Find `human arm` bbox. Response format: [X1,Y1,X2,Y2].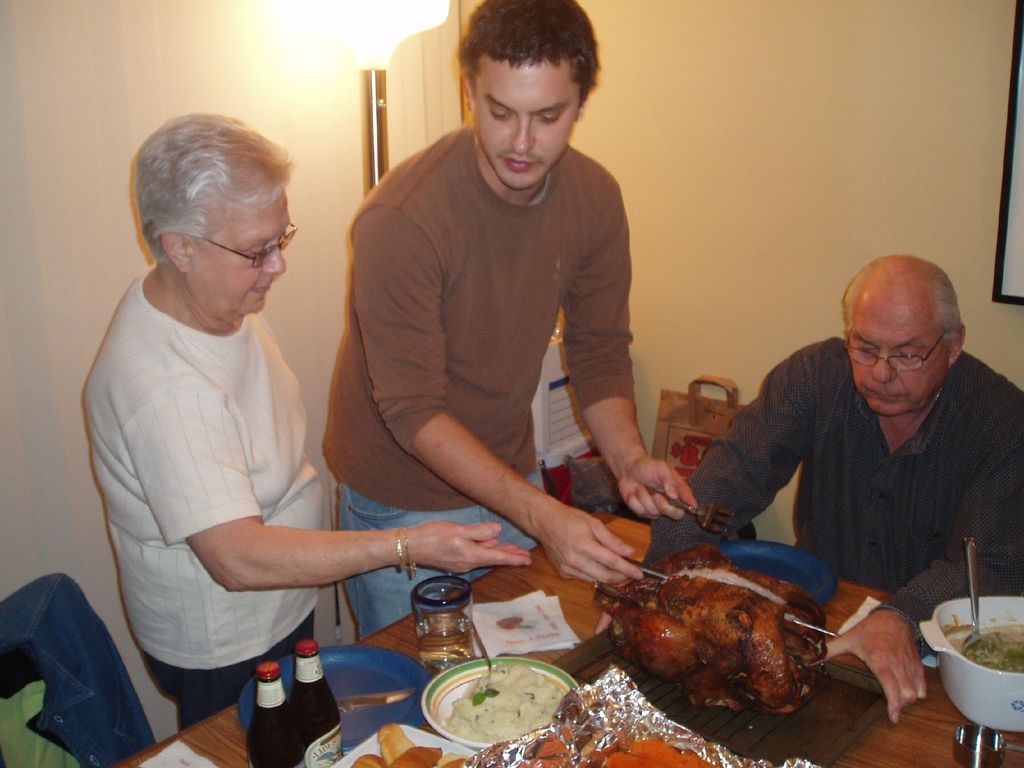
[351,206,648,591].
